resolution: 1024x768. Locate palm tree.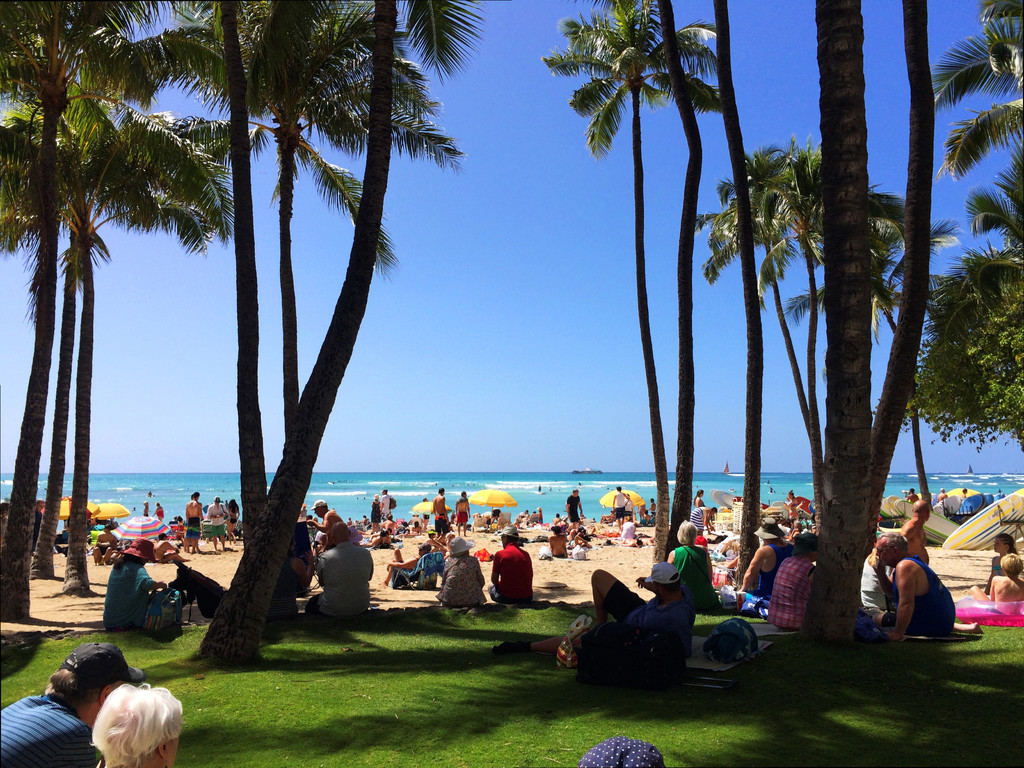
box=[678, 137, 840, 541].
